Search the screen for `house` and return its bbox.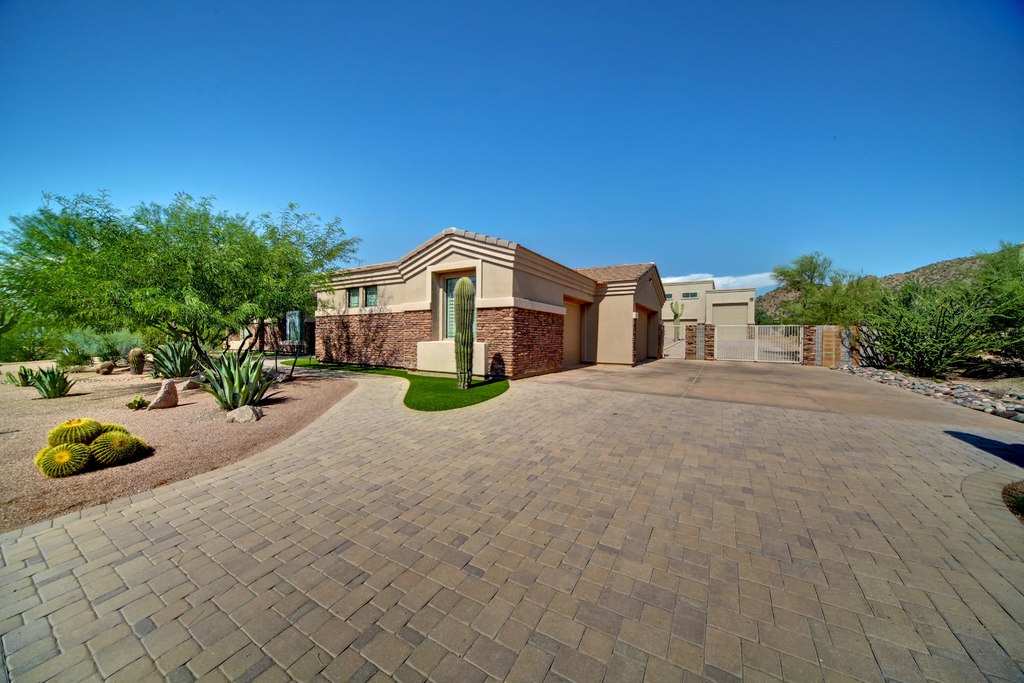
Found: locate(304, 222, 671, 385).
